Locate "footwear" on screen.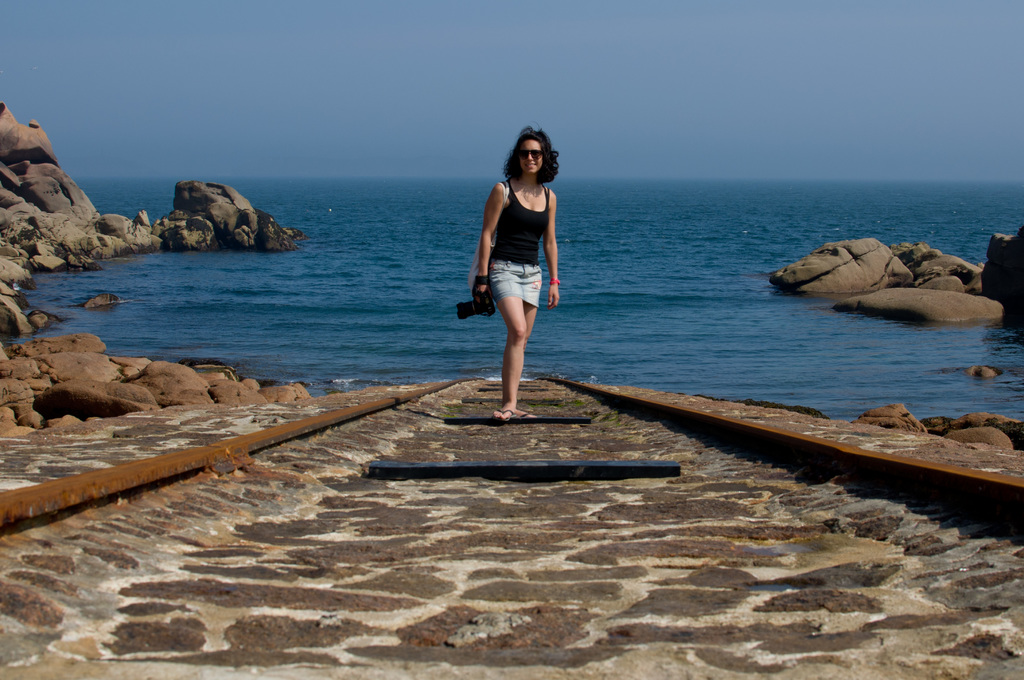
On screen at {"x1": 515, "y1": 412, "x2": 537, "y2": 417}.
